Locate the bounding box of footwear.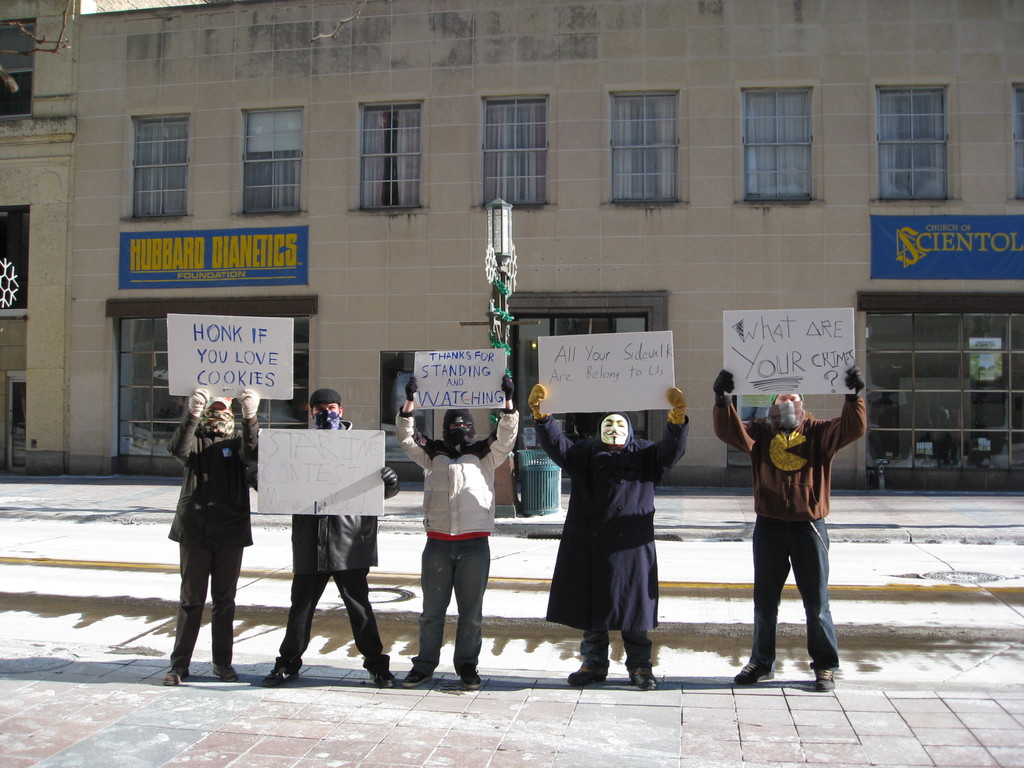
Bounding box: (163,665,189,685).
